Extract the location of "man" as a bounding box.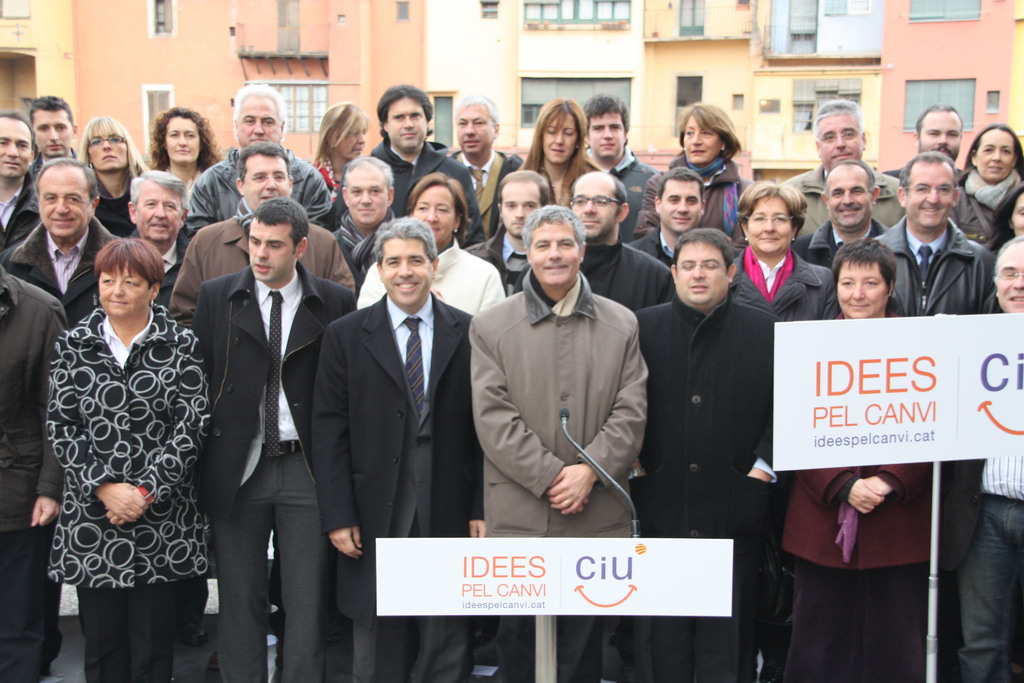
0/111/50/266.
